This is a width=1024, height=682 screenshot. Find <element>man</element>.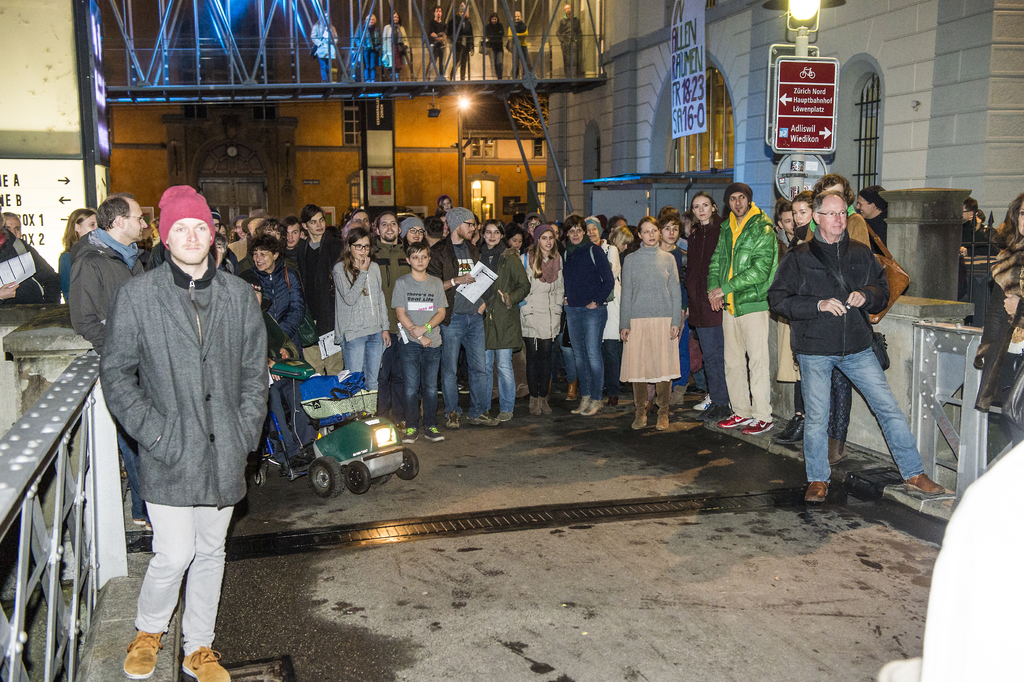
Bounding box: bbox=(371, 211, 408, 428).
